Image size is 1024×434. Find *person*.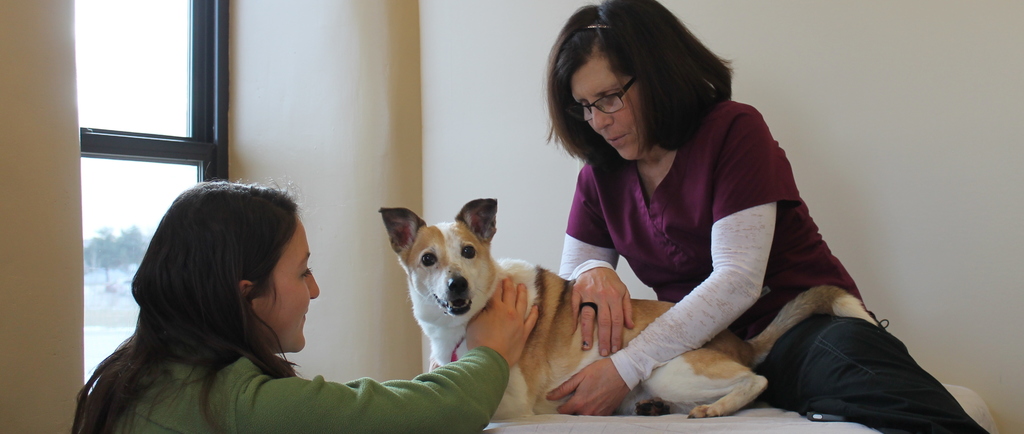
(left=547, top=0, right=995, bottom=432).
